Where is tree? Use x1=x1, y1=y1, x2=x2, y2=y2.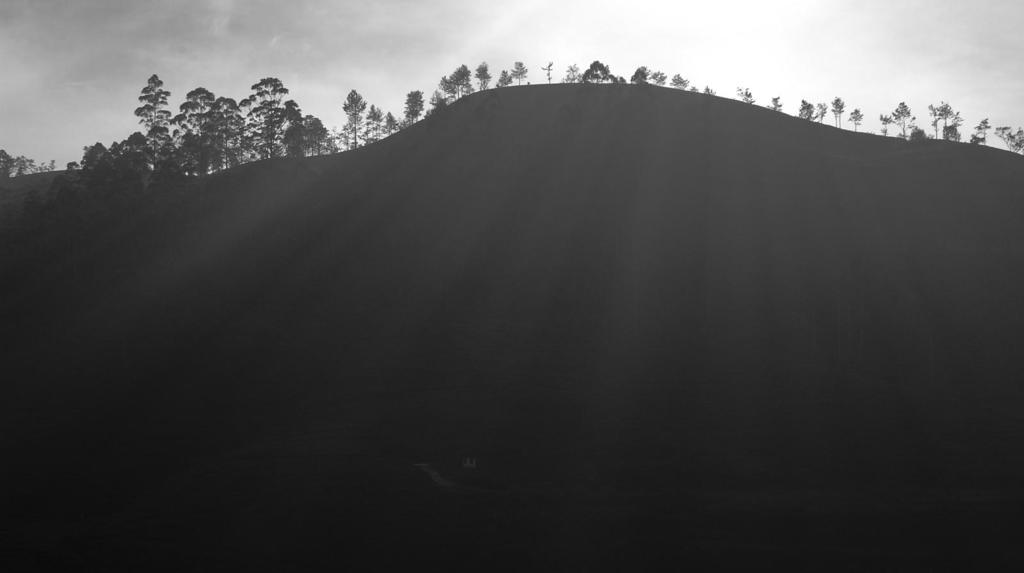
x1=967, y1=117, x2=992, y2=145.
